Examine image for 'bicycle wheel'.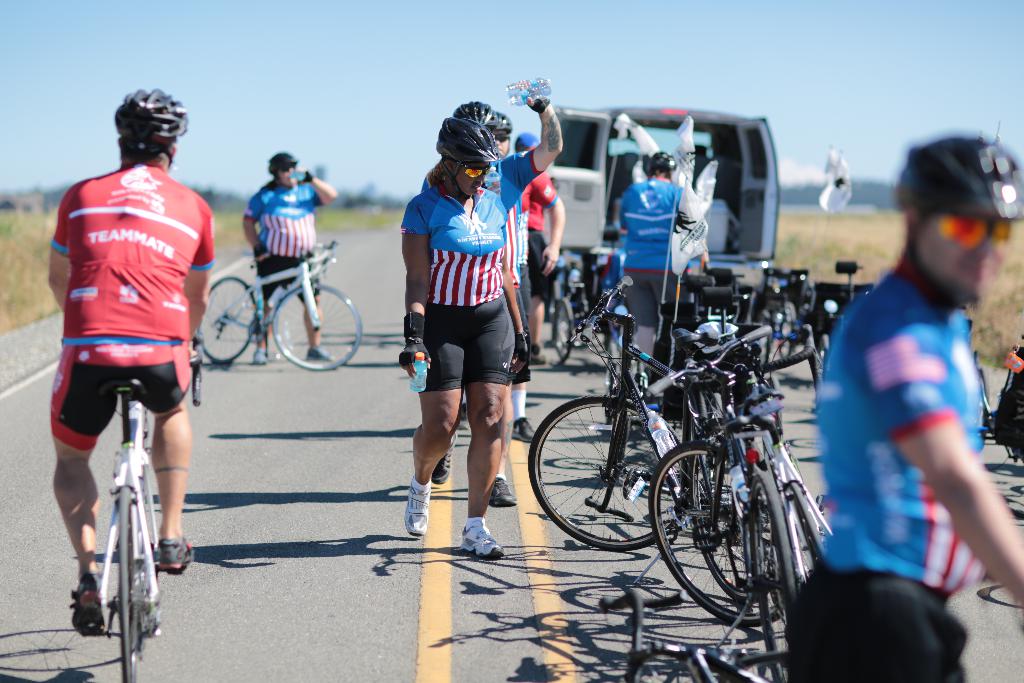
Examination result: left=678, top=415, right=781, bottom=602.
